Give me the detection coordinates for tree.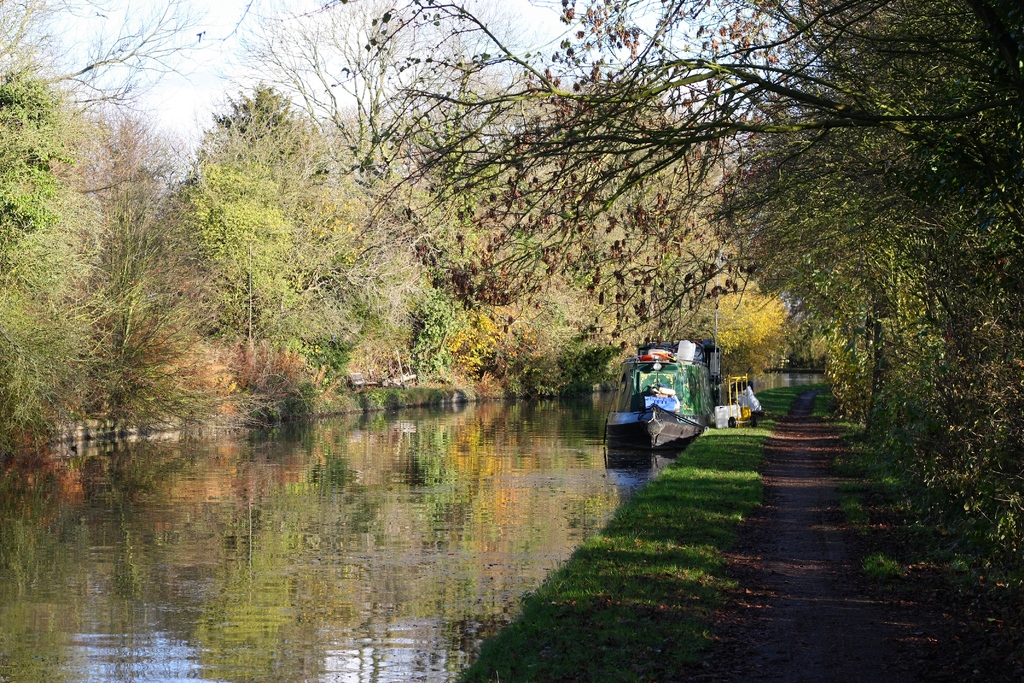
{"x1": 308, "y1": 0, "x2": 1020, "y2": 411}.
